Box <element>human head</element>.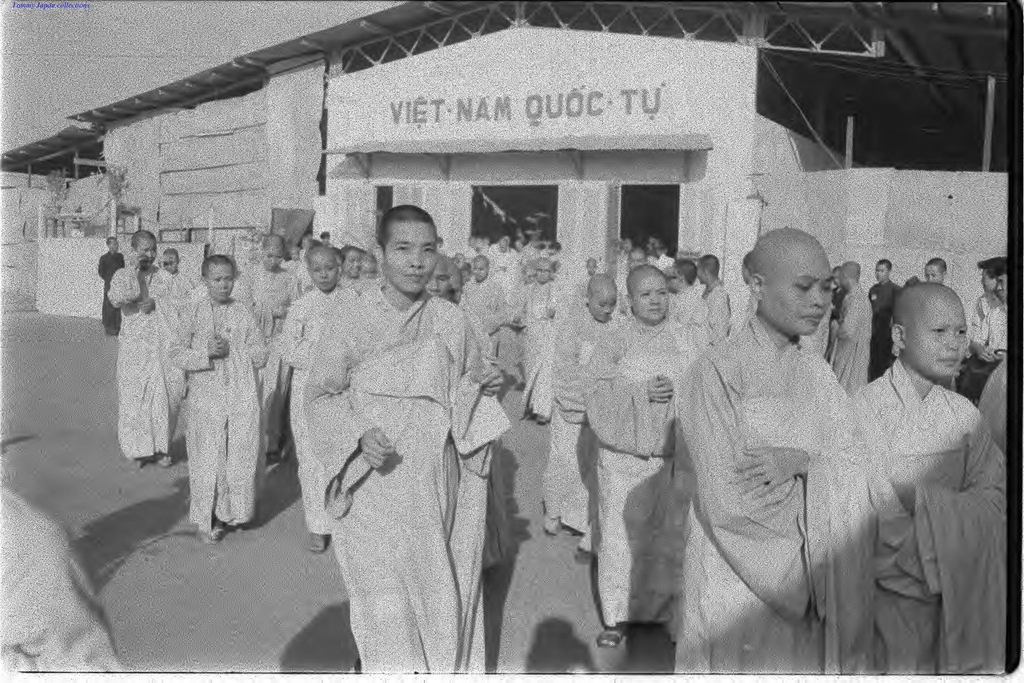
box=[424, 265, 450, 299].
